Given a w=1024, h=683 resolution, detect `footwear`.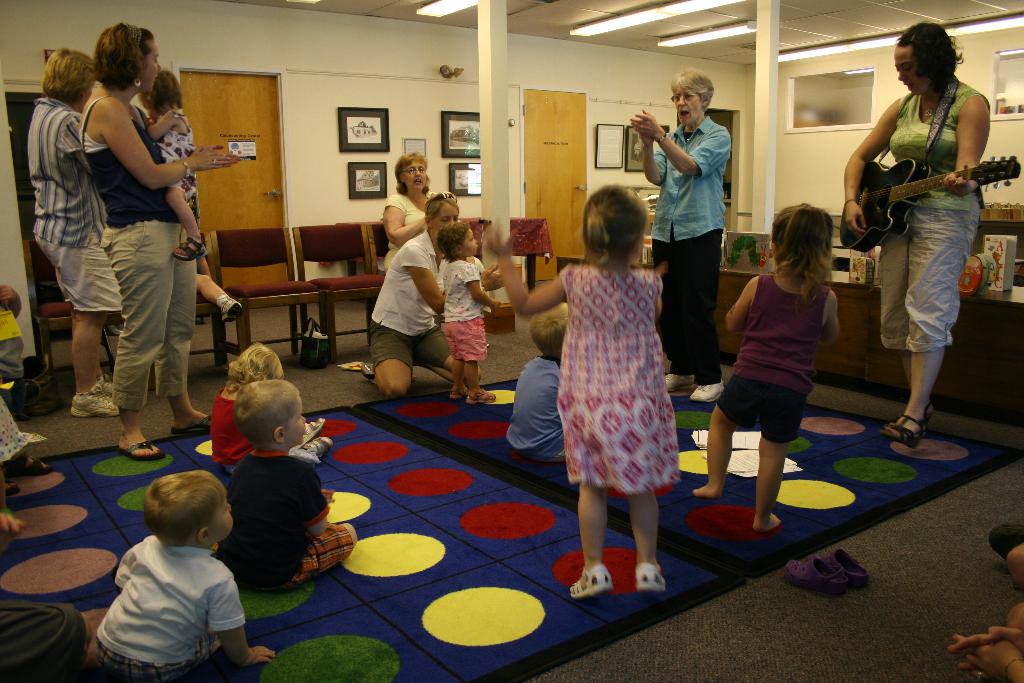
bbox=(687, 372, 724, 410).
